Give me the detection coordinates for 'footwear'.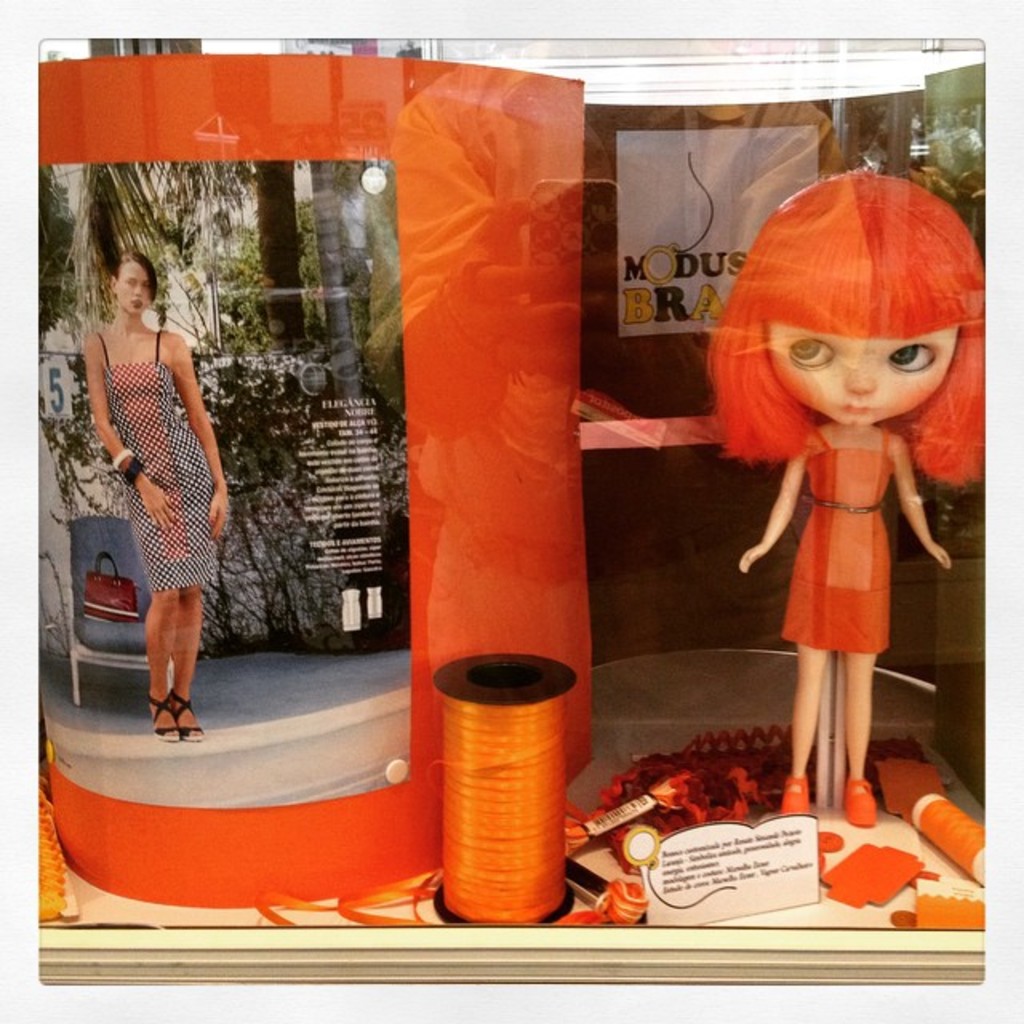
BBox(168, 683, 205, 742).
